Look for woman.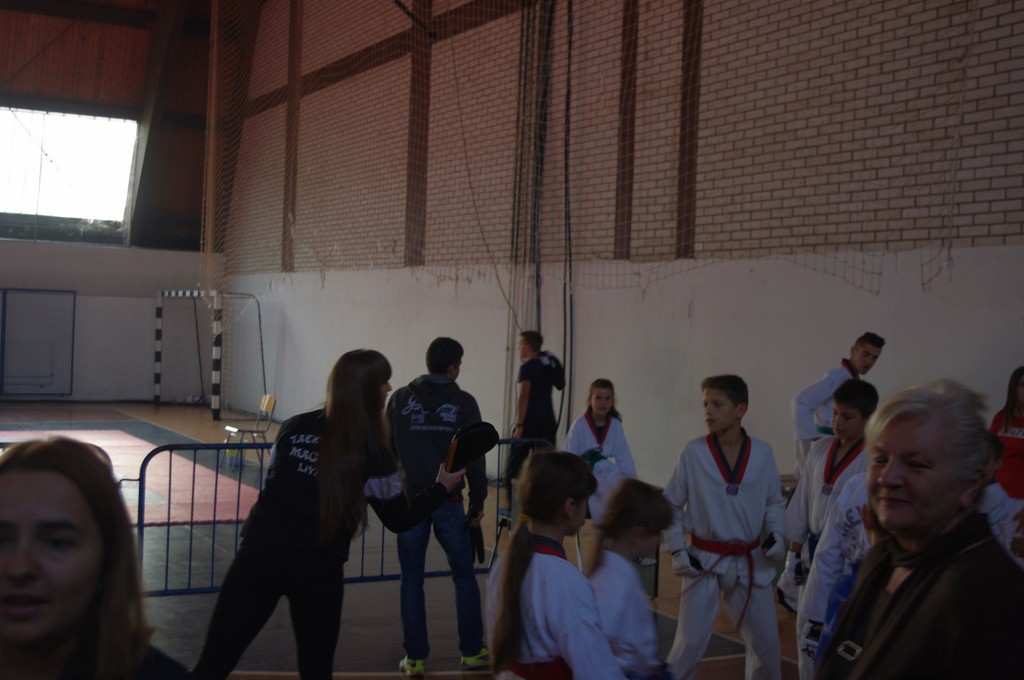
Found: 805:382:1023:679.
